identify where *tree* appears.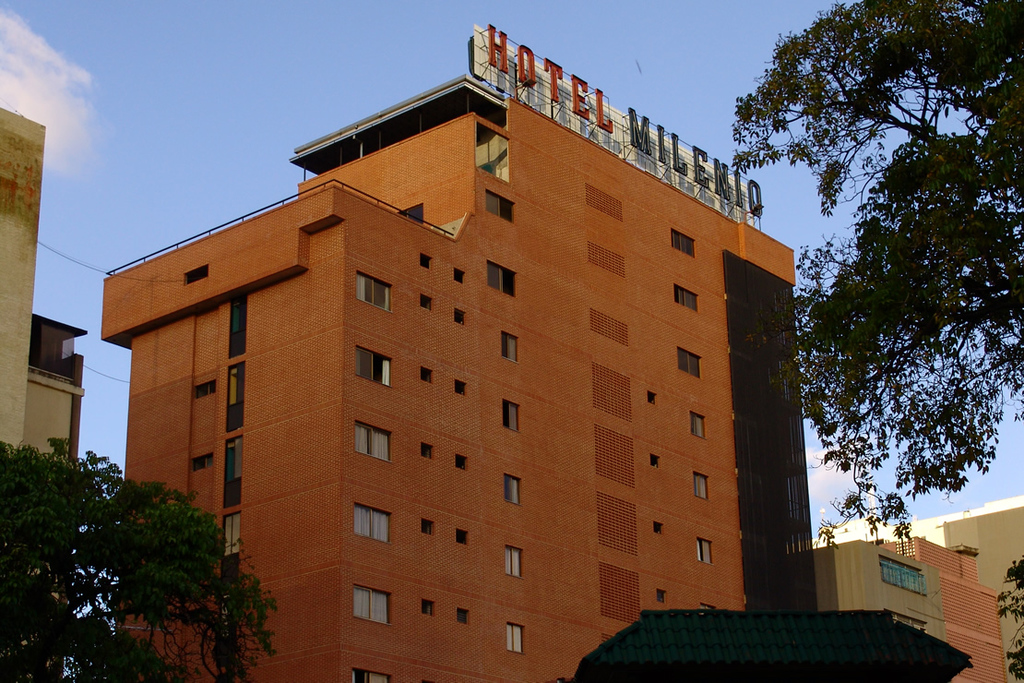
Appears at (x1=728, y1=0, x2=1023, y2=551).
